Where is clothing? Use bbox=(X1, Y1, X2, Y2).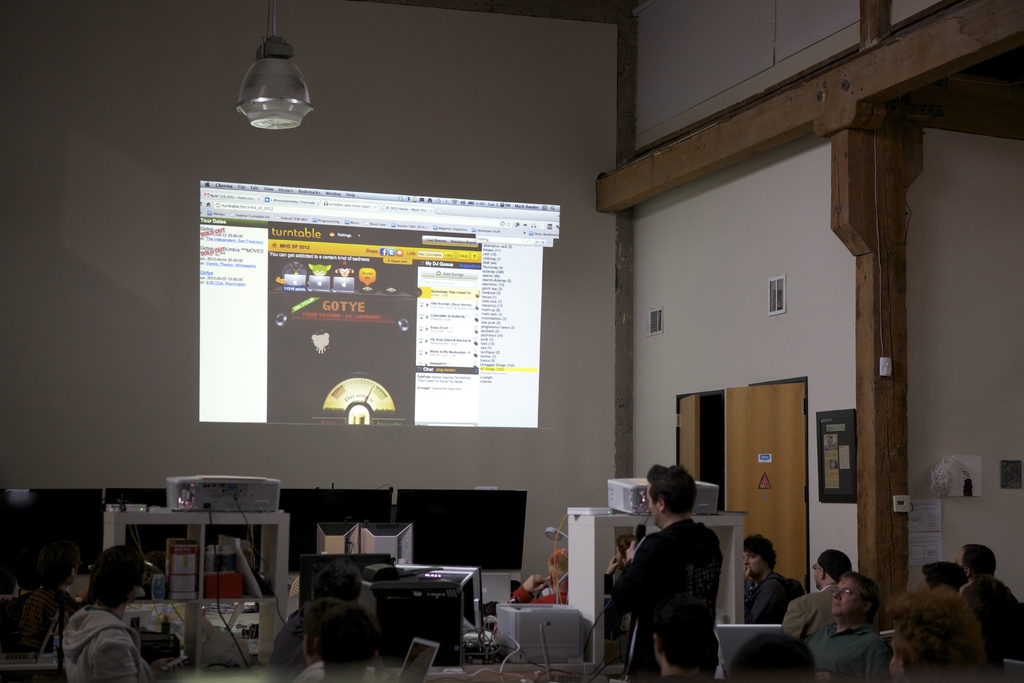
bbox=(262, 604, 314, 682).
